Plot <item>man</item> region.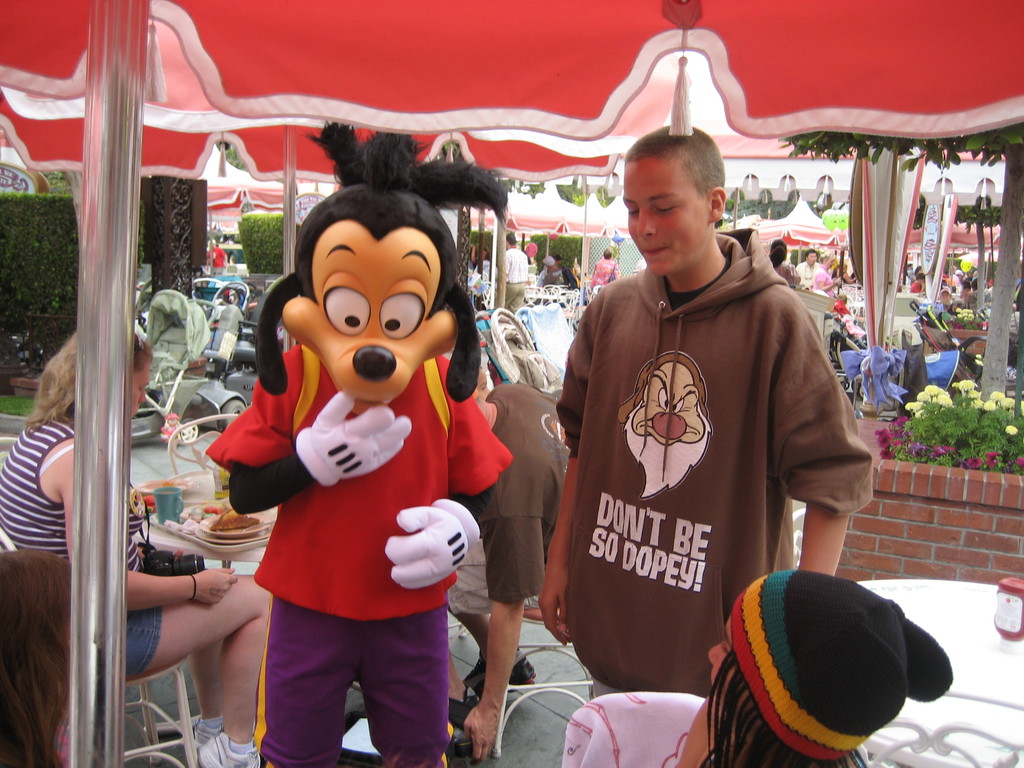
Plotted at box(440, 365, 572, 759).
